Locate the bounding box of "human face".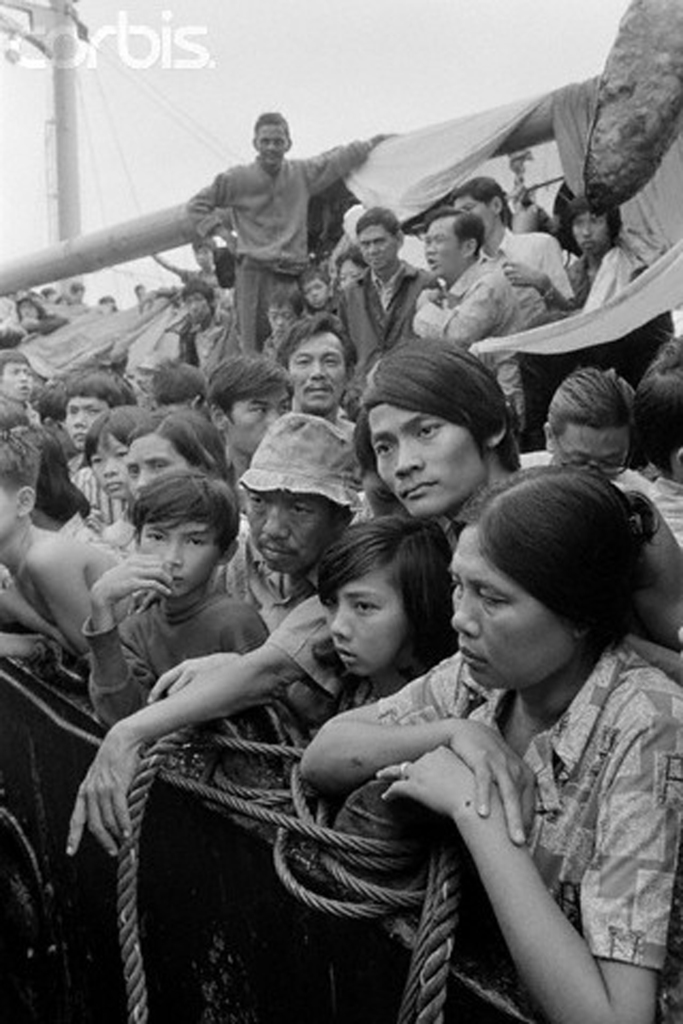
Bounding box: rect(132, 507, 229, 603).
